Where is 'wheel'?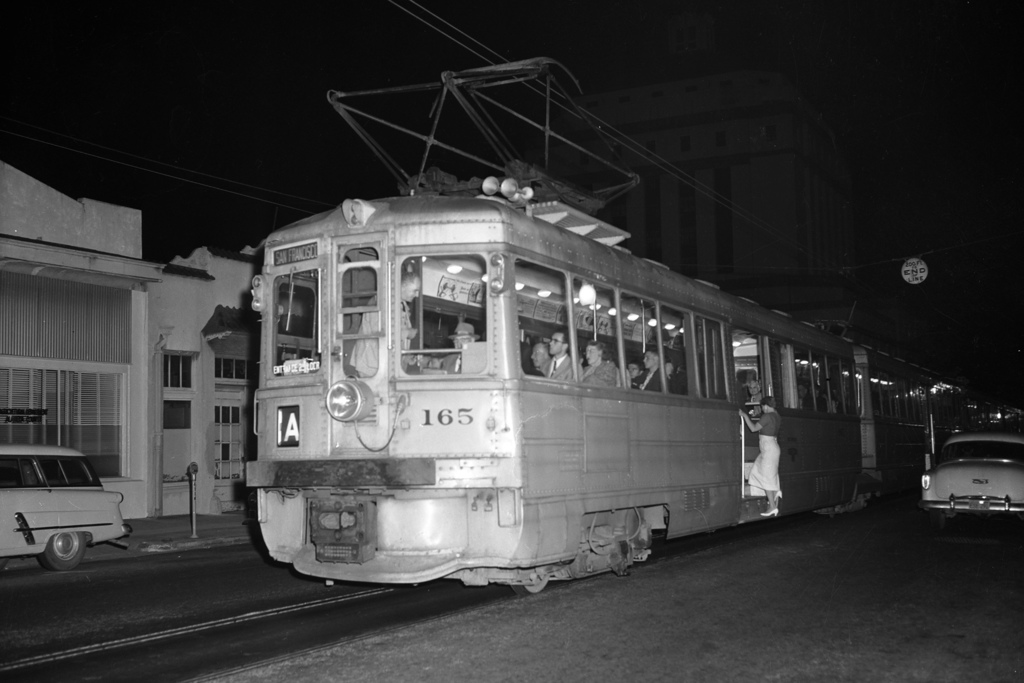
x1=826 y1=512 x2=836 y2=517.
